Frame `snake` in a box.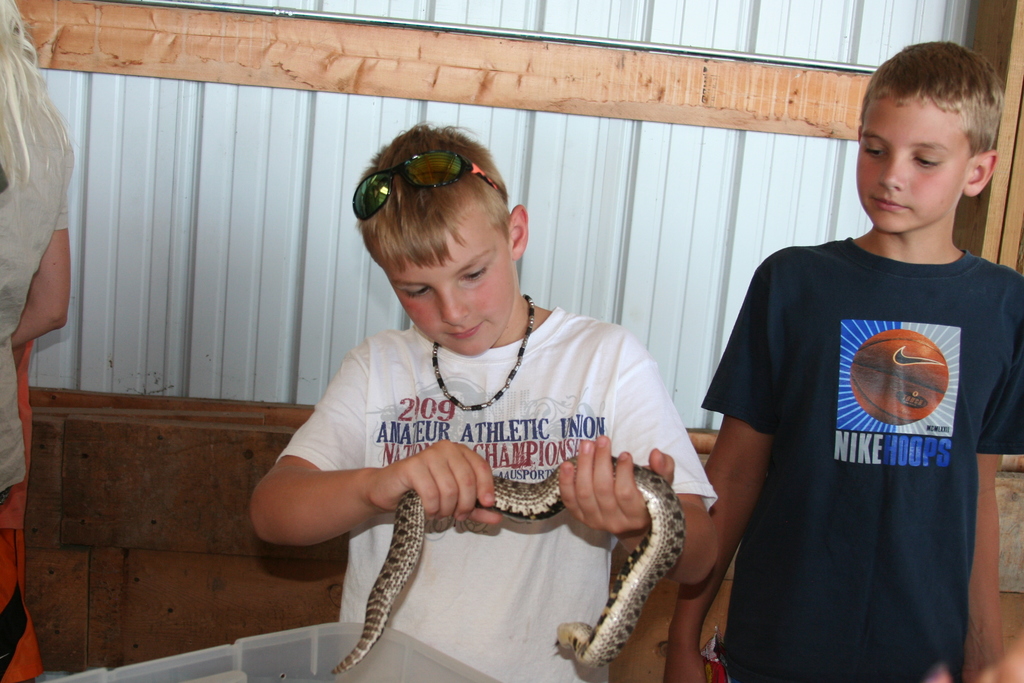
box(327, 452, 684, 679).
